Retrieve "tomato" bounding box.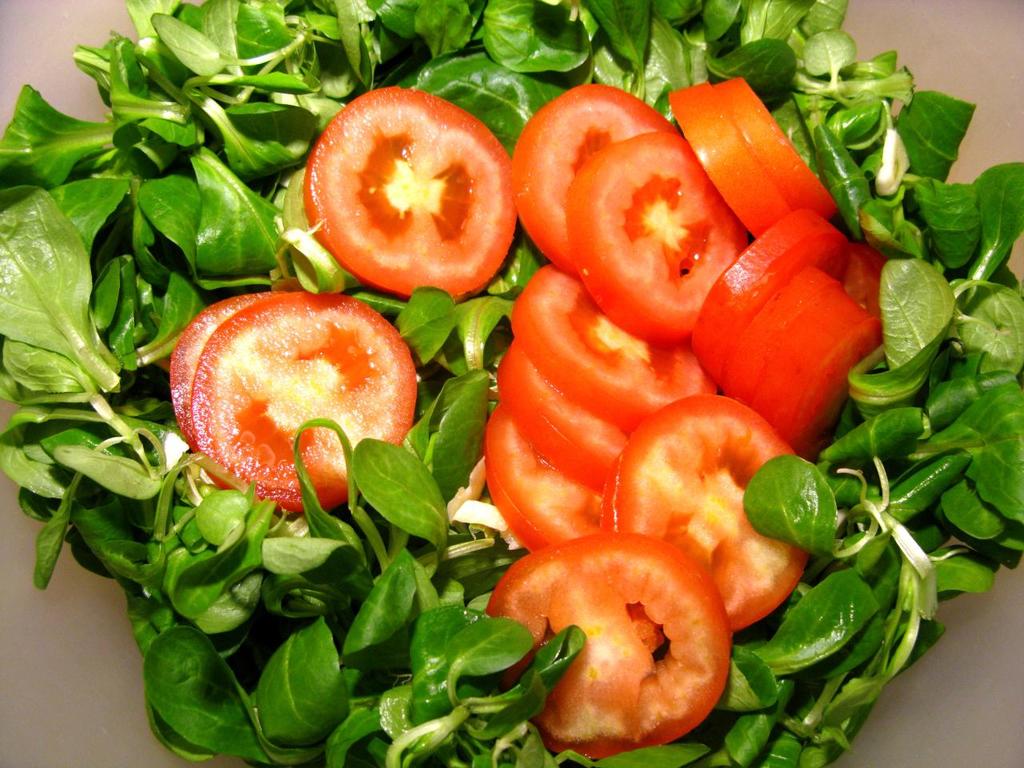
Bounding box: locate(167, 287, 274, 453).
